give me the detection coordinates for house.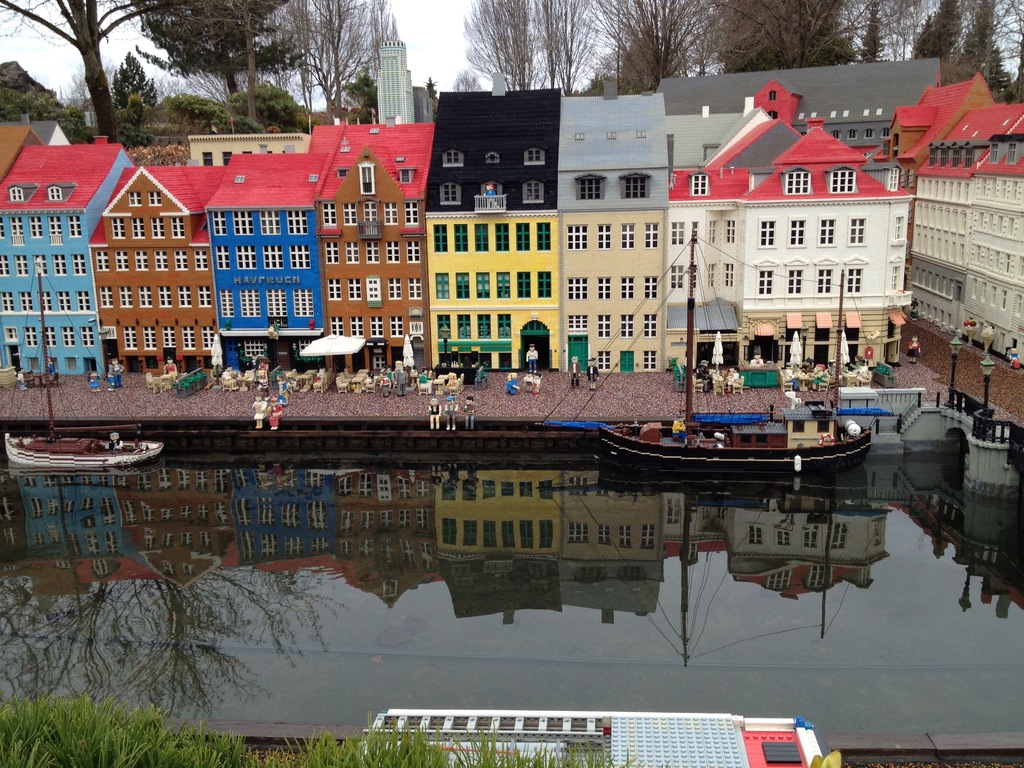
218 147 332 365.
